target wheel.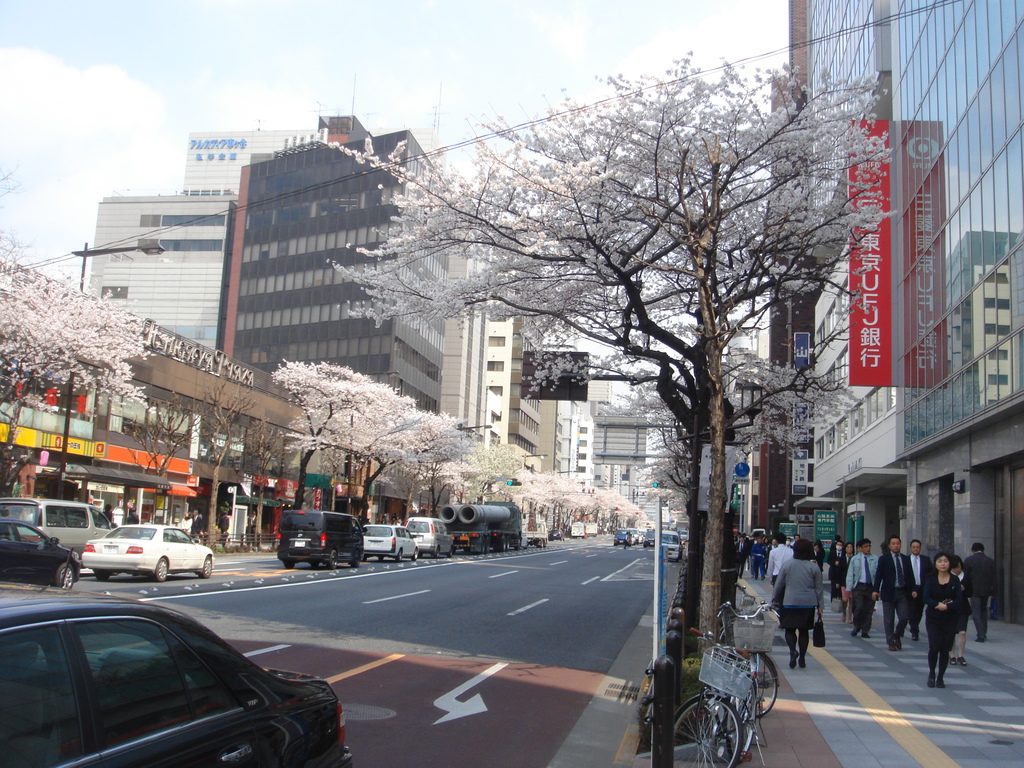
Target region: locate(377, 555, 387, 561).
